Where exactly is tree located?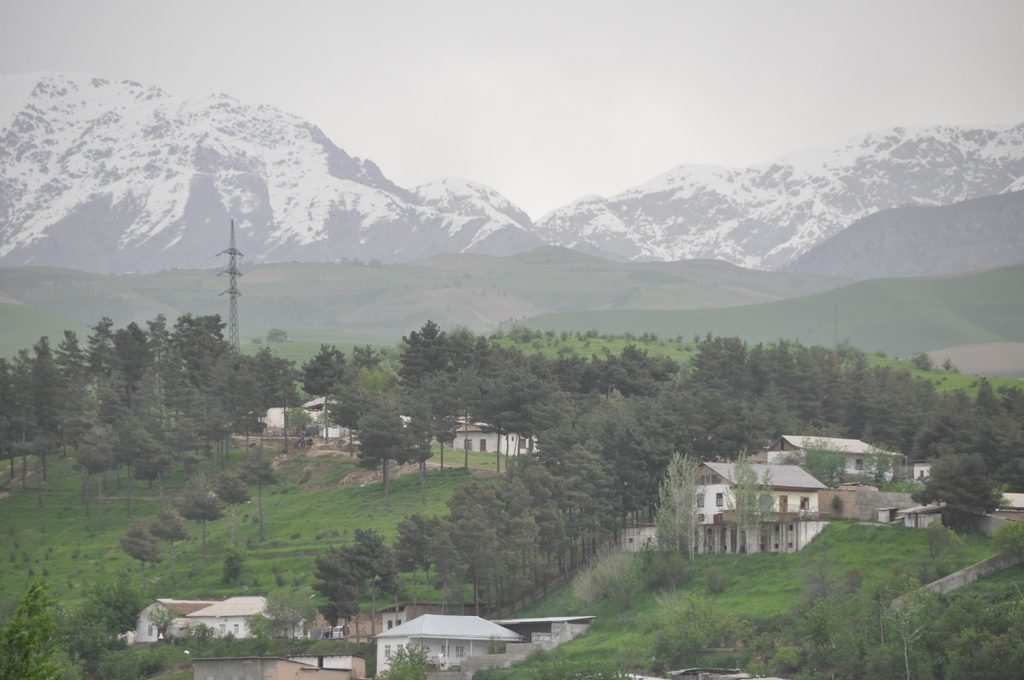
Its bounding box is 65:570:147:659.
